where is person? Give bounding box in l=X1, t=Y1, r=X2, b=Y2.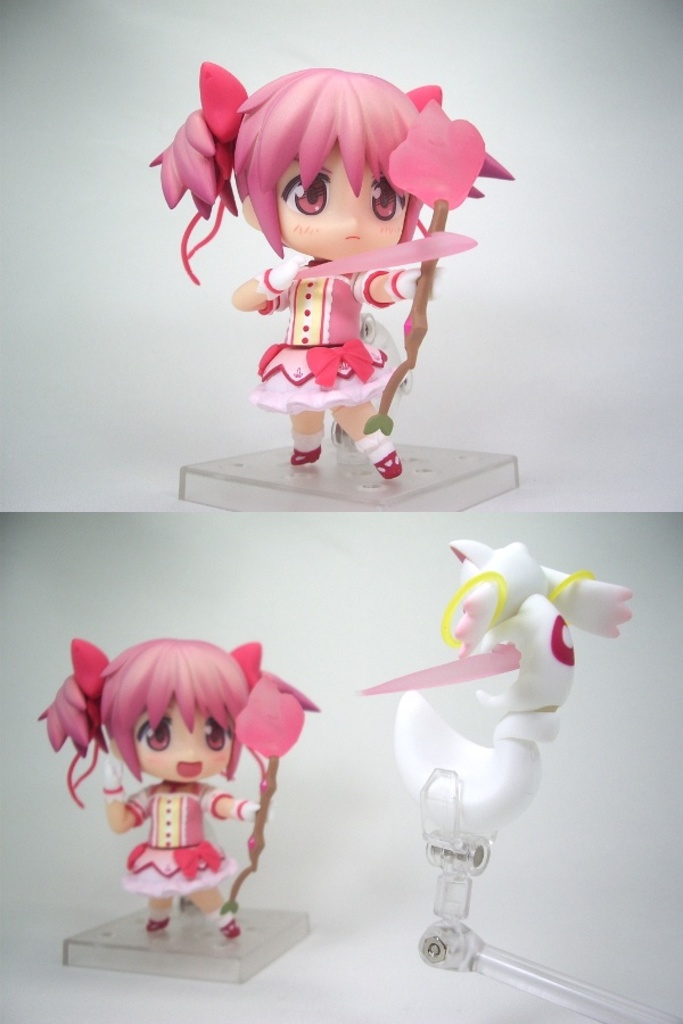
l=145, t=59, r=512, b=474.
